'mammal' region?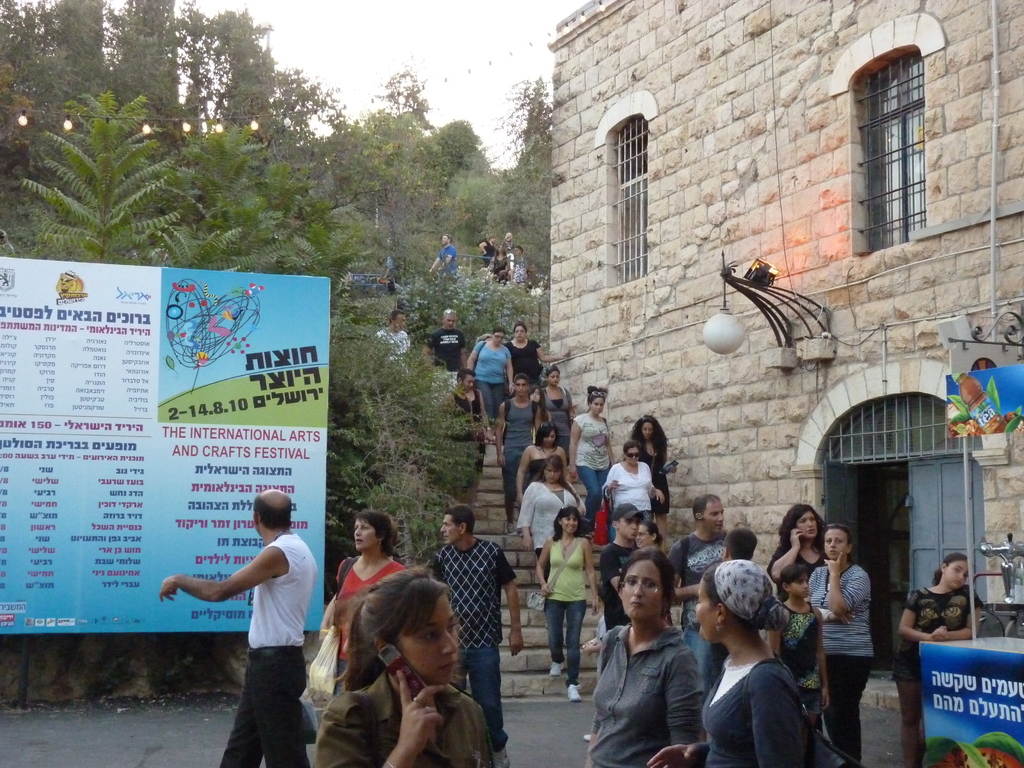
(left=663, top=490, right=724, bottom=678)
